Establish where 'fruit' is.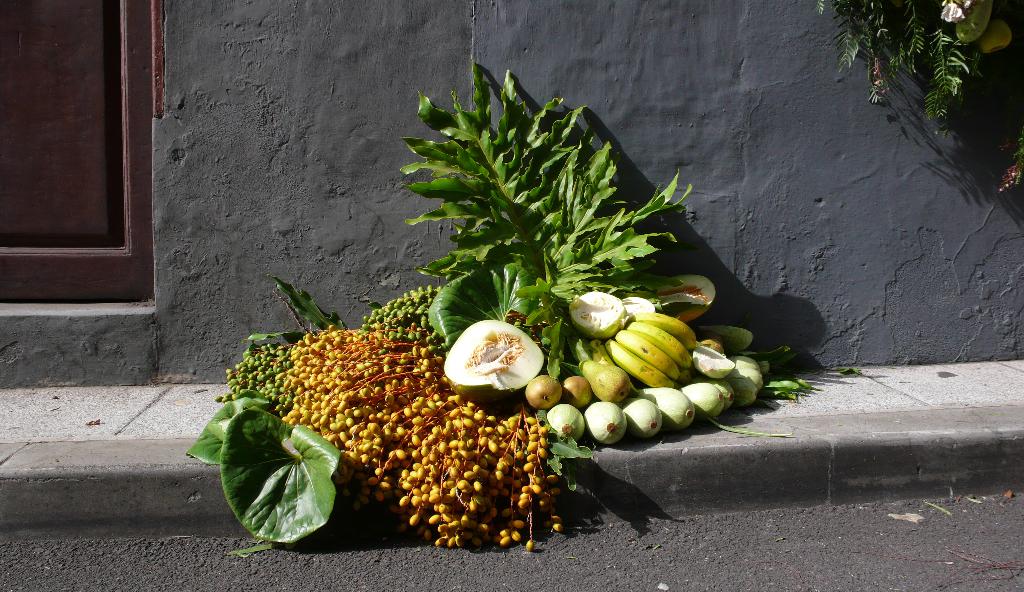
Established at box(608, 316, 692, 383).
